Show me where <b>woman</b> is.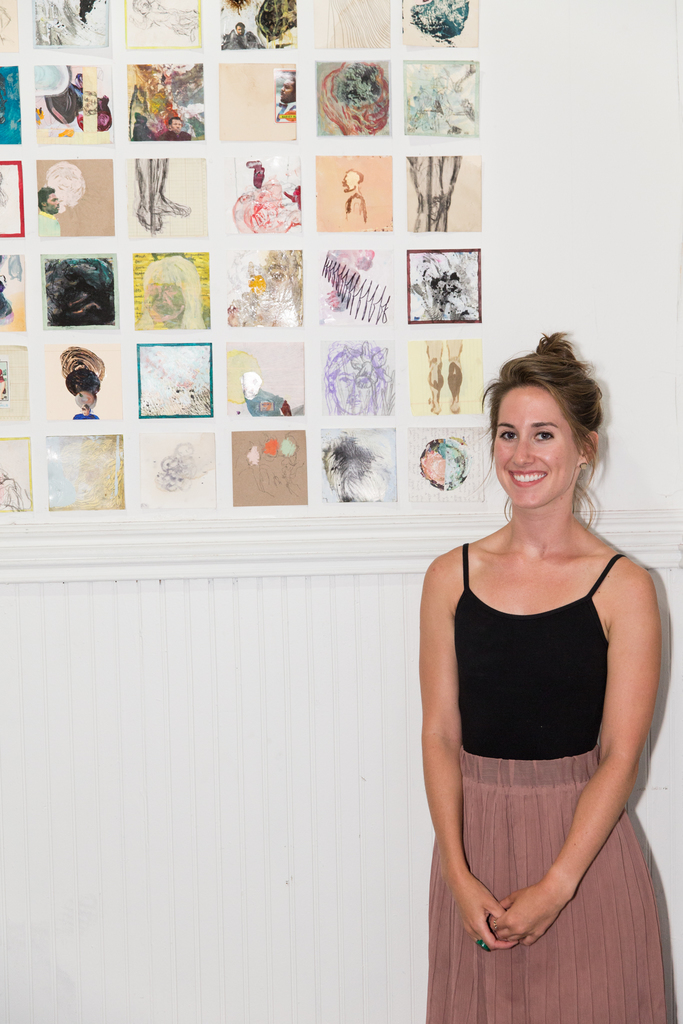
<b>woman</b> is at locate(424, 323, 664, 1023).
